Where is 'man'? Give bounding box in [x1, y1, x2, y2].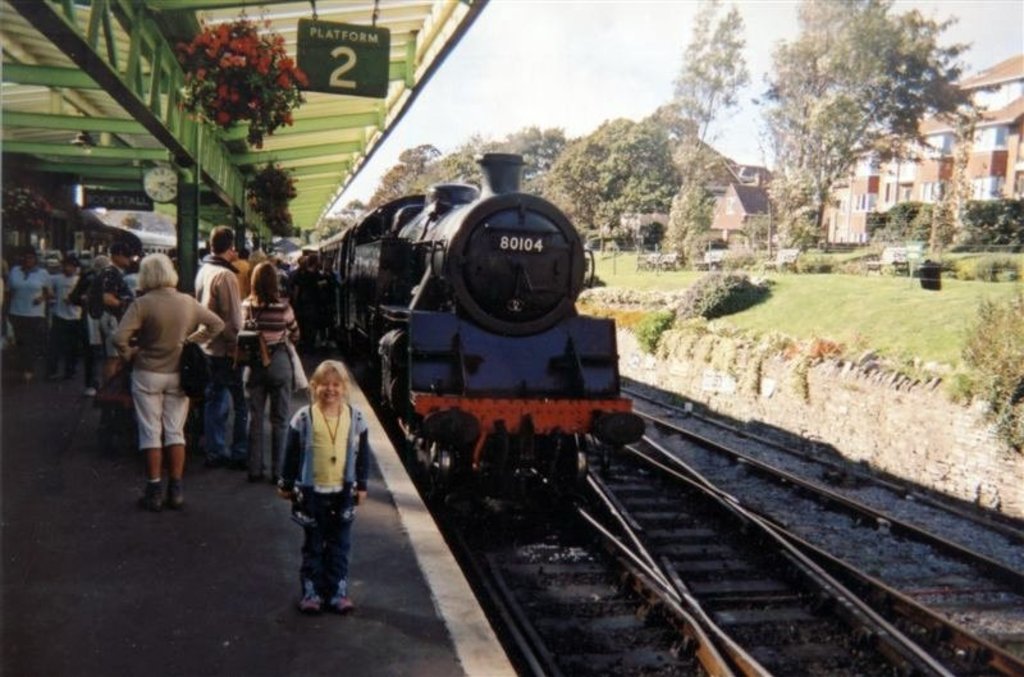
[193, 225, 243, 471].
